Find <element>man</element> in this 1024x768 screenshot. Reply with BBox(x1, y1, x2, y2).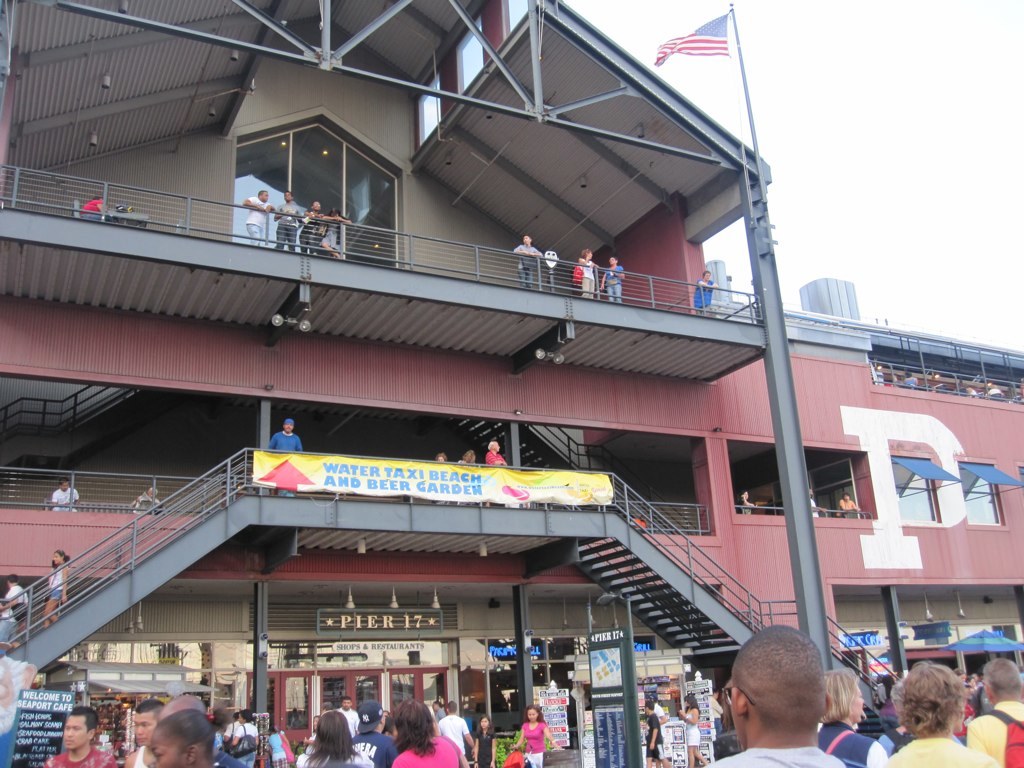
BBox(159, 696, 251, 767).
